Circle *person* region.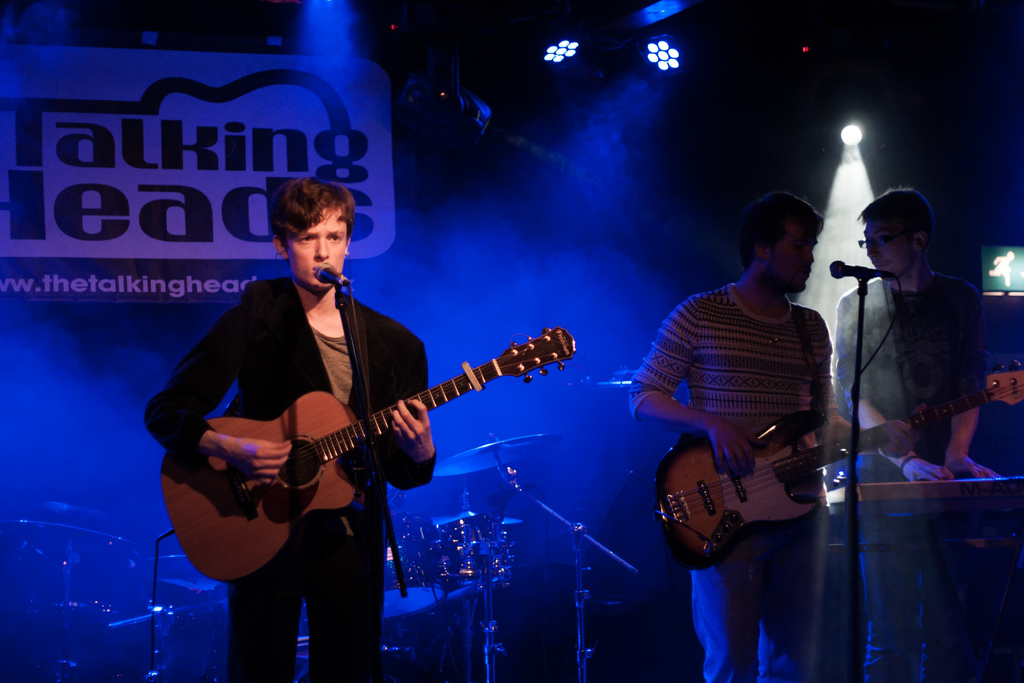
Region: 833 182 1002 682.
